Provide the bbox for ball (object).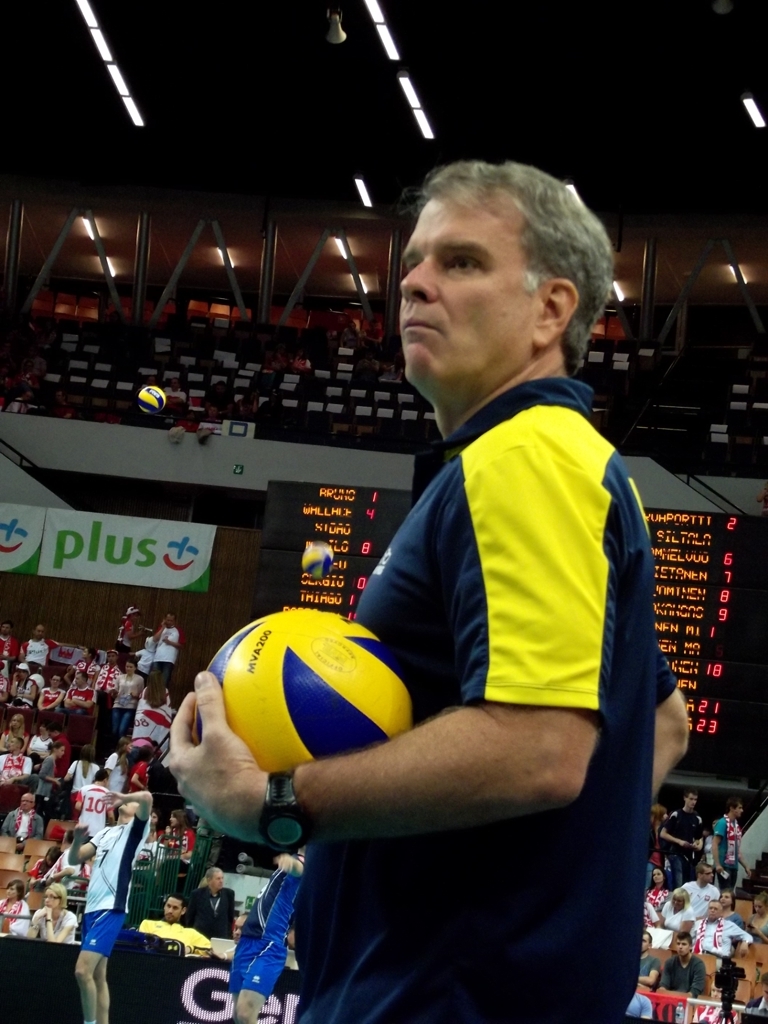
rect(302, 541, 334, 582).
